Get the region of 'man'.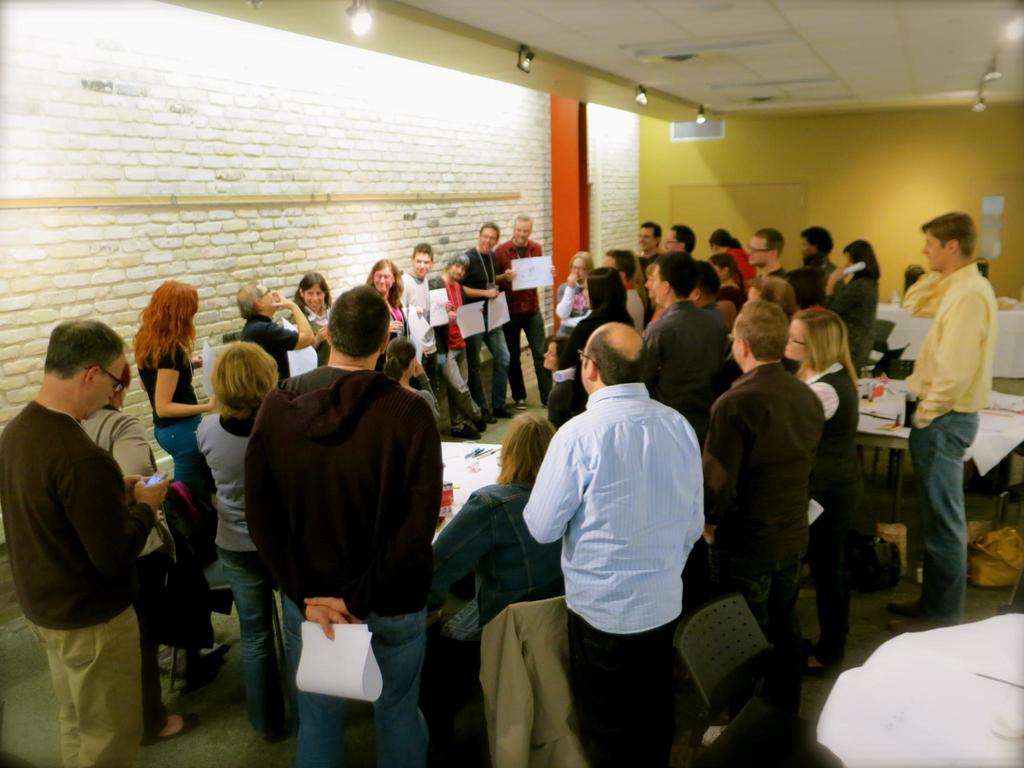
234 376 445 756.
